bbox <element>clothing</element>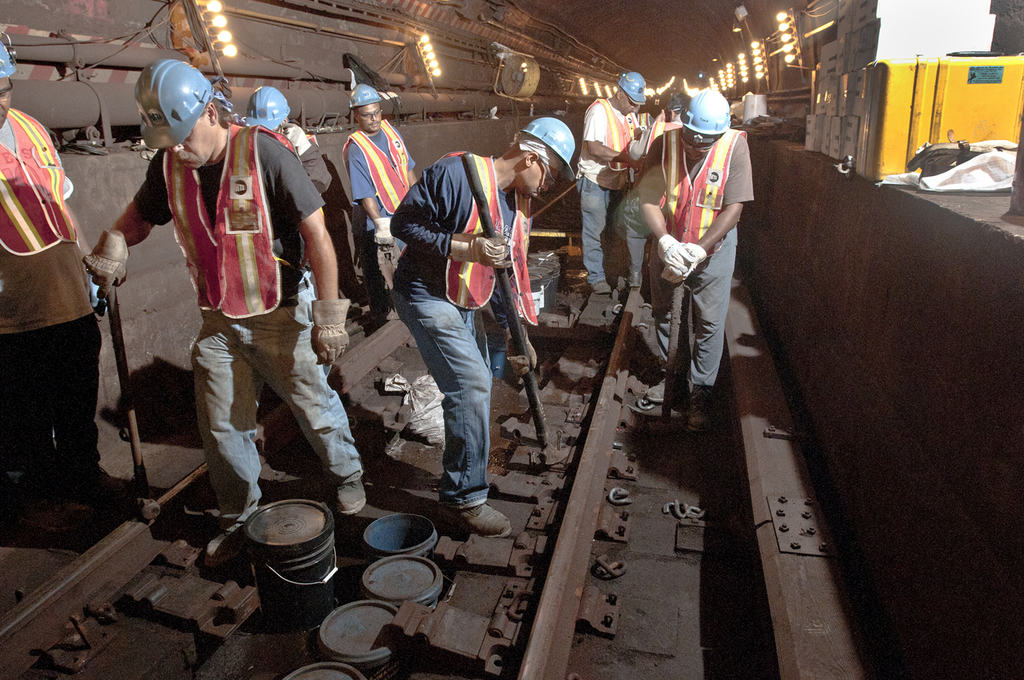
[left=637, top=124, right=756, bottom=393]
